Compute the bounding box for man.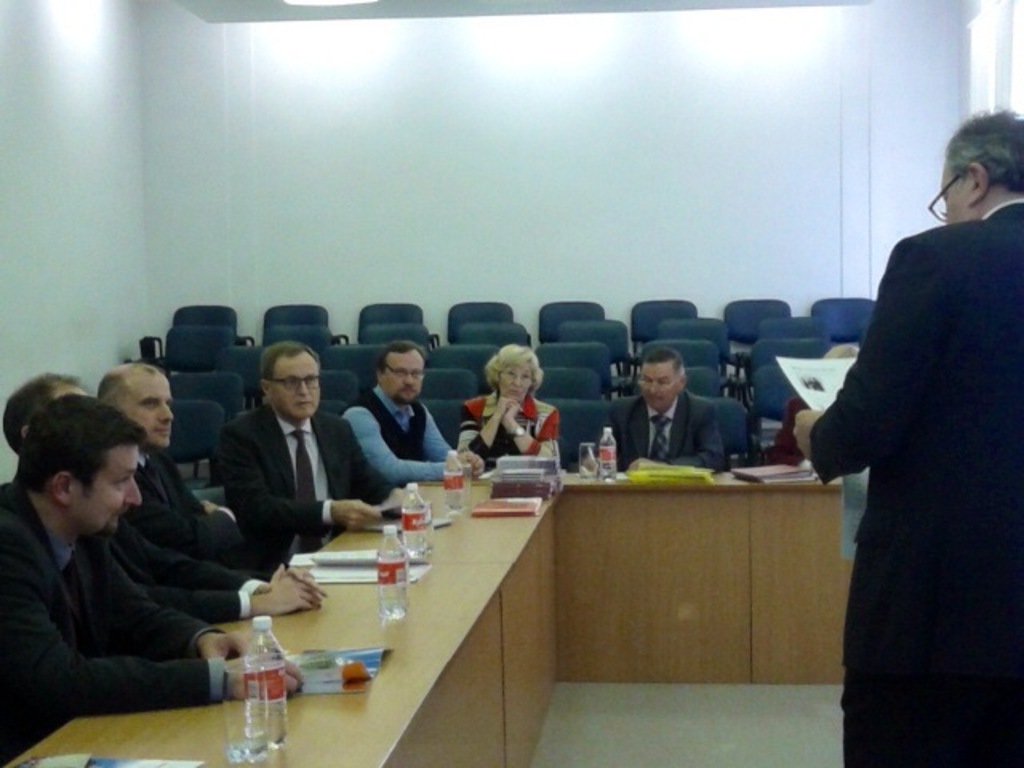
left=219, top=336, right=416, bottom=563.
